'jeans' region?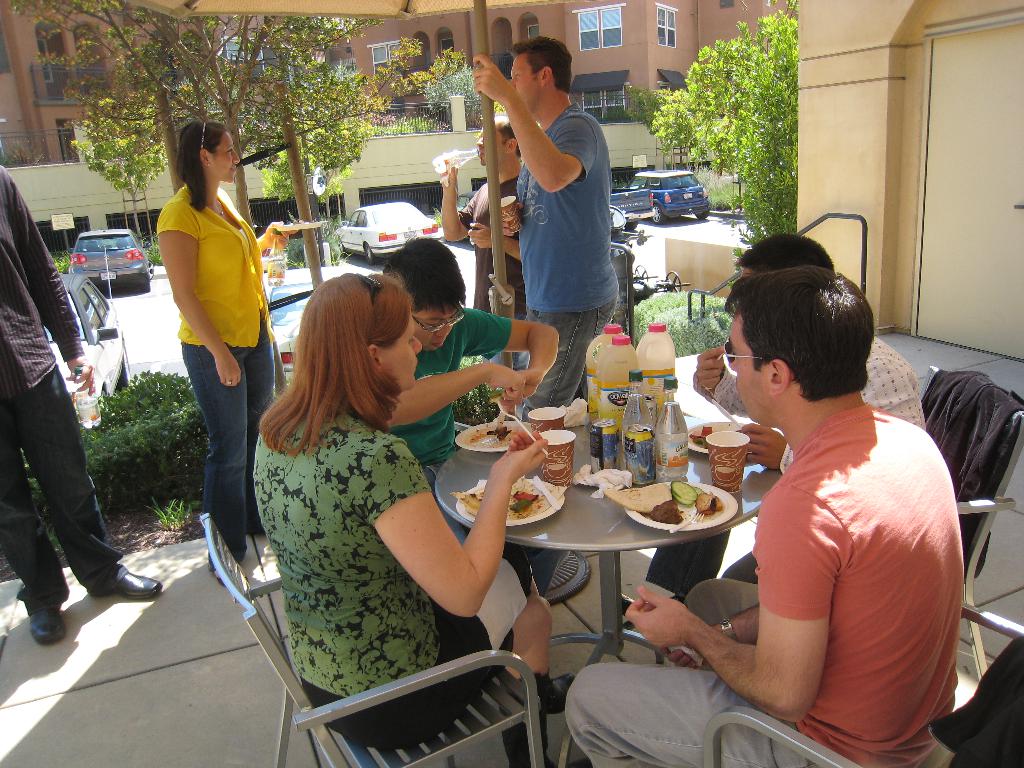
(511, 302, 616, 416)
